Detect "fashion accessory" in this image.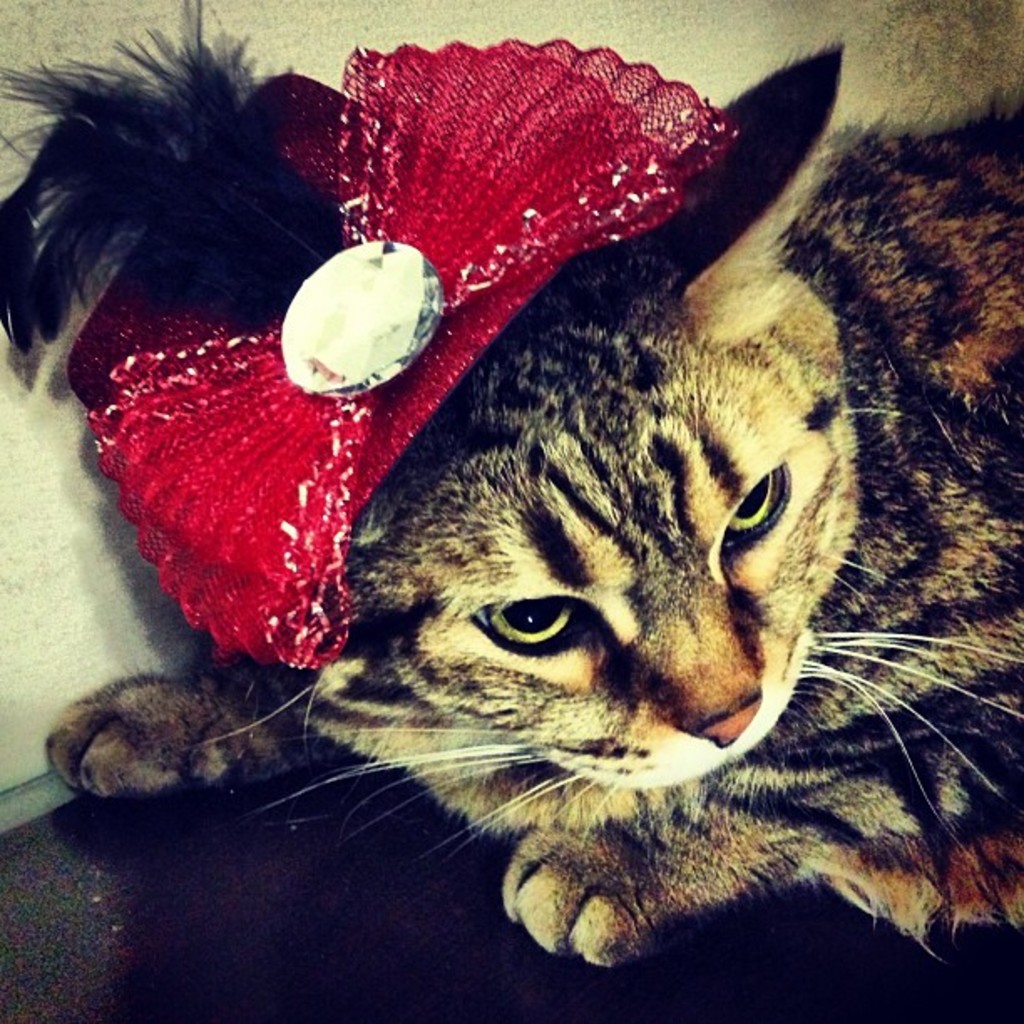
Detection: 37 27 776 713.
